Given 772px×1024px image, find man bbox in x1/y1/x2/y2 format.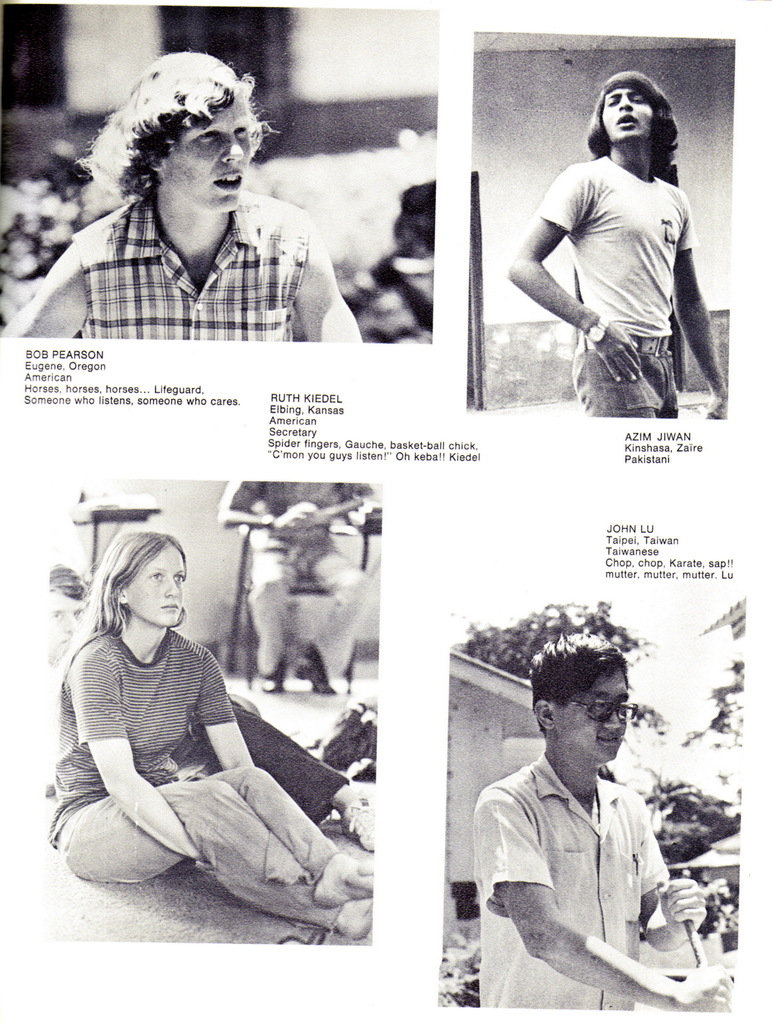
464/624/734/1012.
